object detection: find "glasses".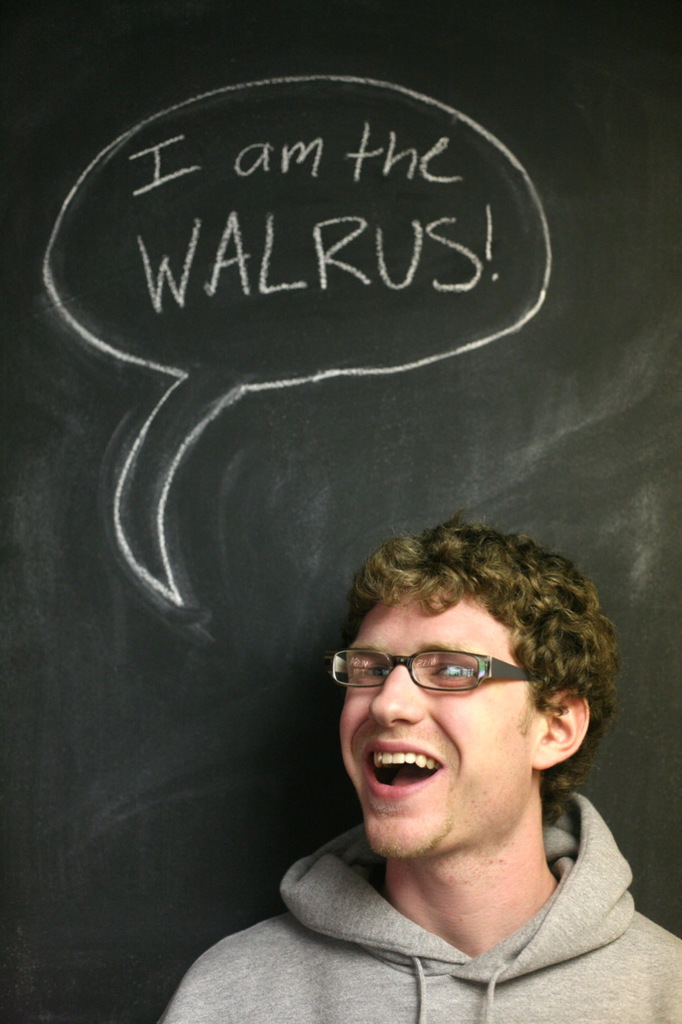
box=[325, 650, 563, 723].
